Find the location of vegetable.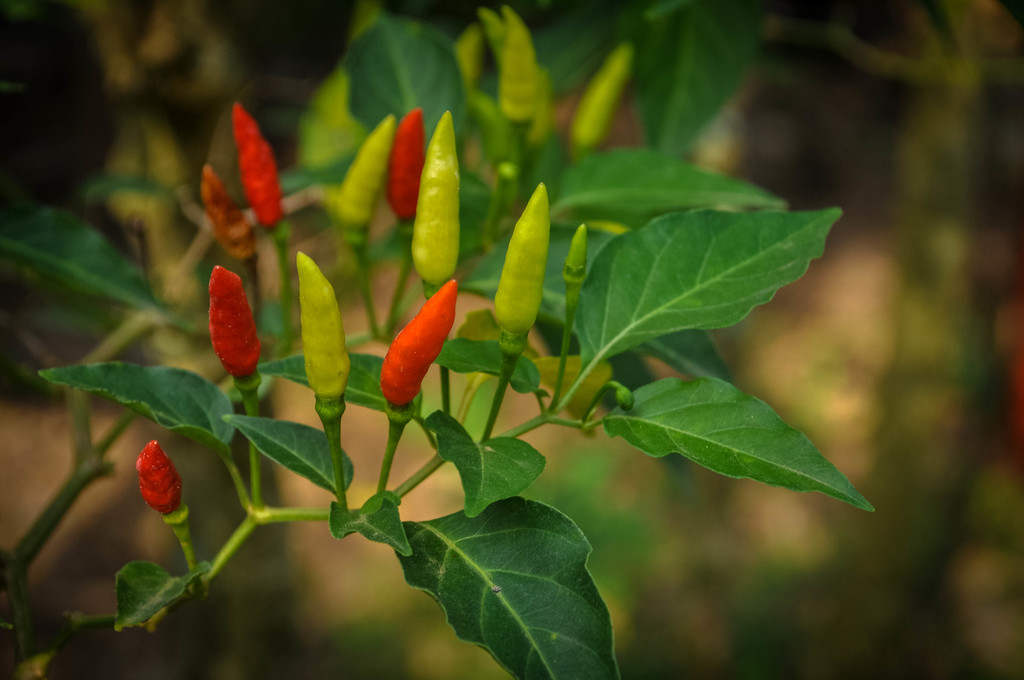
Location: [left=388, top=109, right=426, bottom=219].
